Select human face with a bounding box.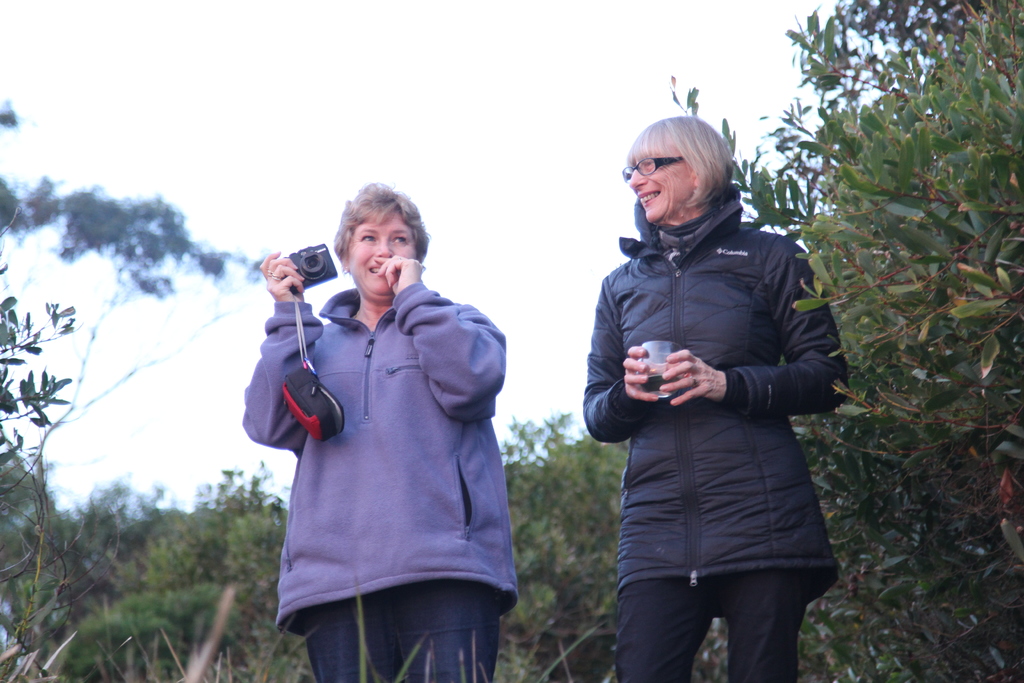
(625, 140, 695, 222).
